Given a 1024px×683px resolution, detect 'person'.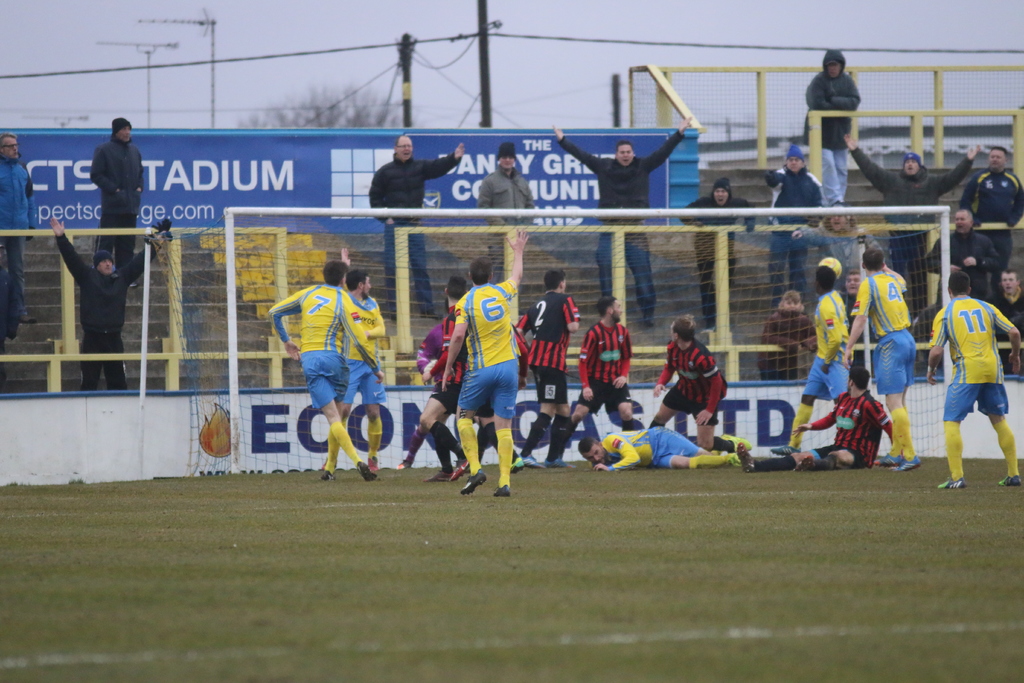
959,148,1023,296.
